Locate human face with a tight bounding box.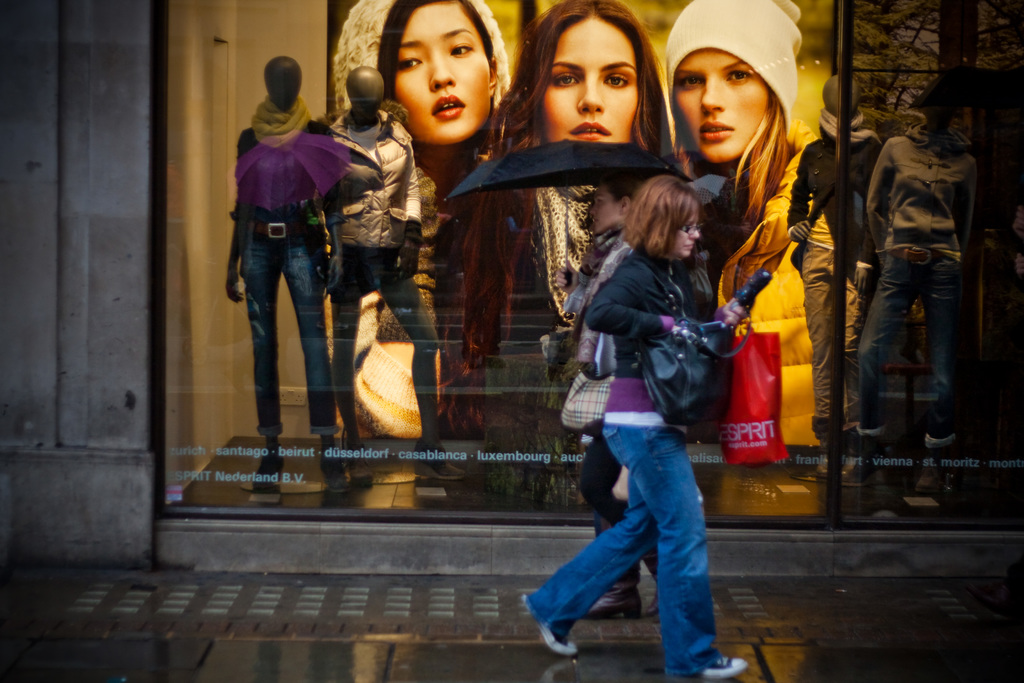
(x1=820, y1=75, x2=860, y2=119).
